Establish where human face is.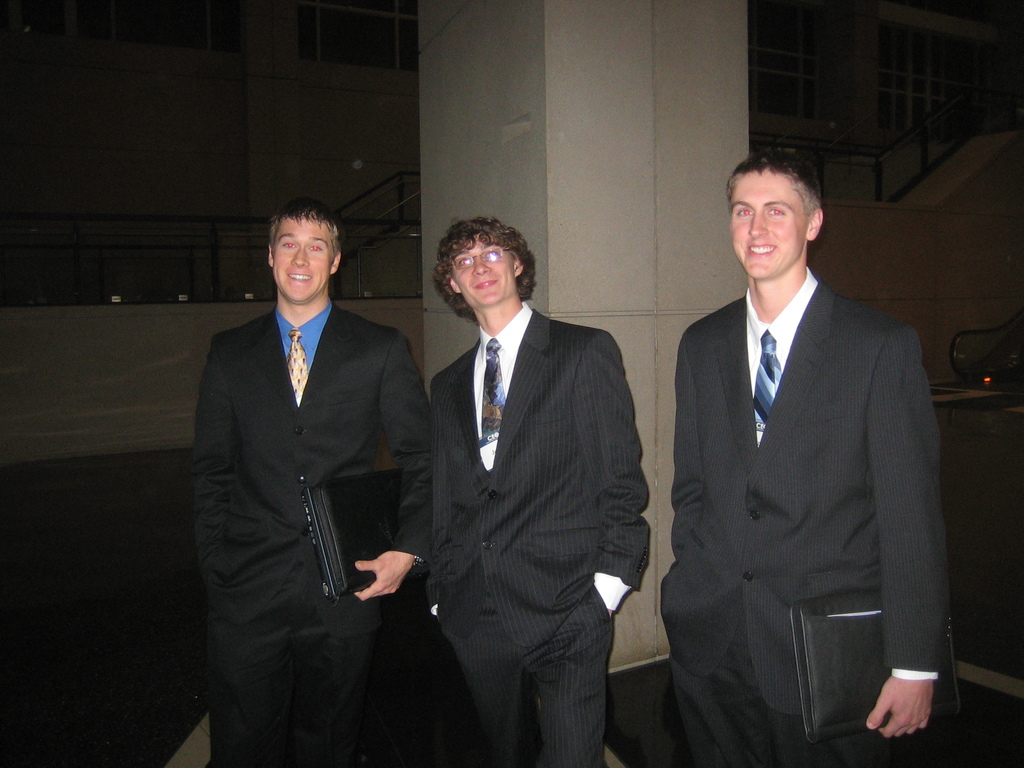
Established at {"left": 275, "top": 218, "right": 332, "bottom": 303}.
